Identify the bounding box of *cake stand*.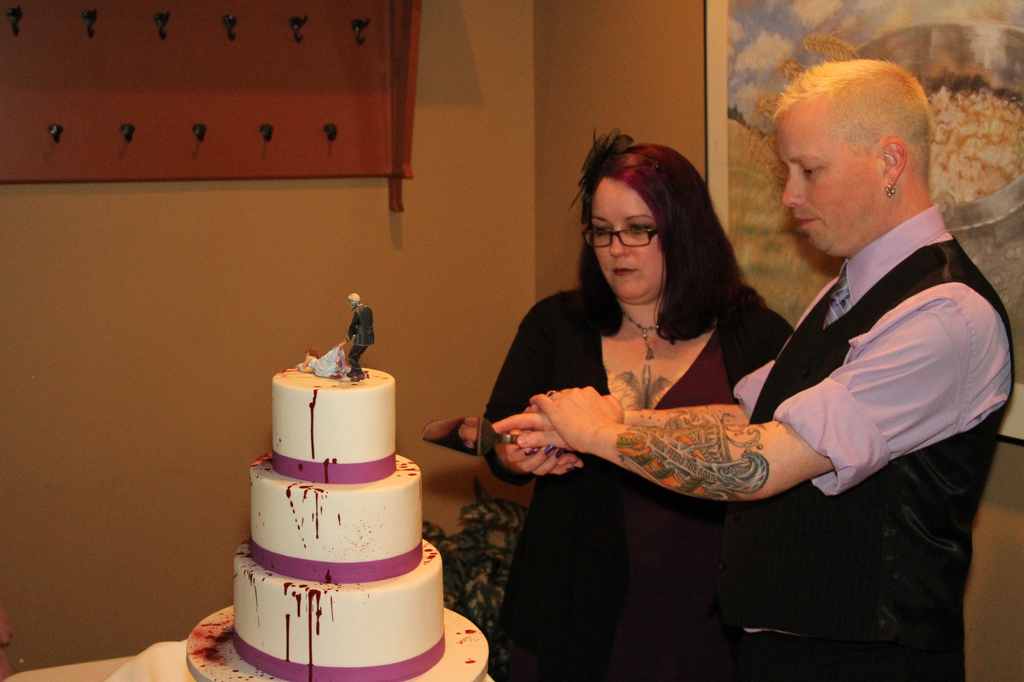
183:603:492:681.
